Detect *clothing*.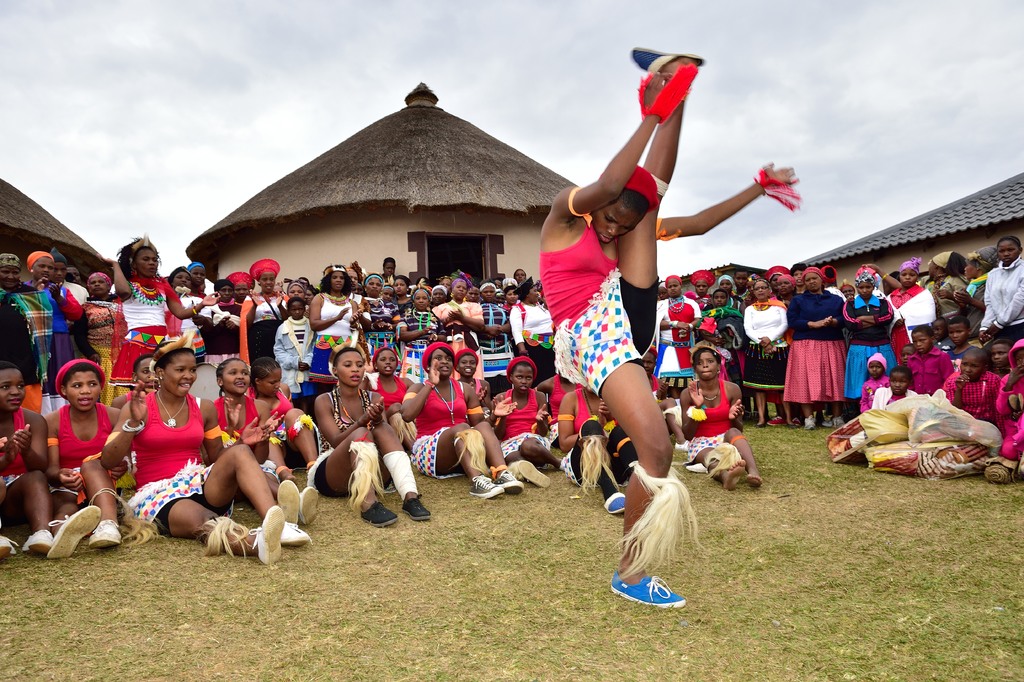
Detected at 248, 385, 332, 466.
